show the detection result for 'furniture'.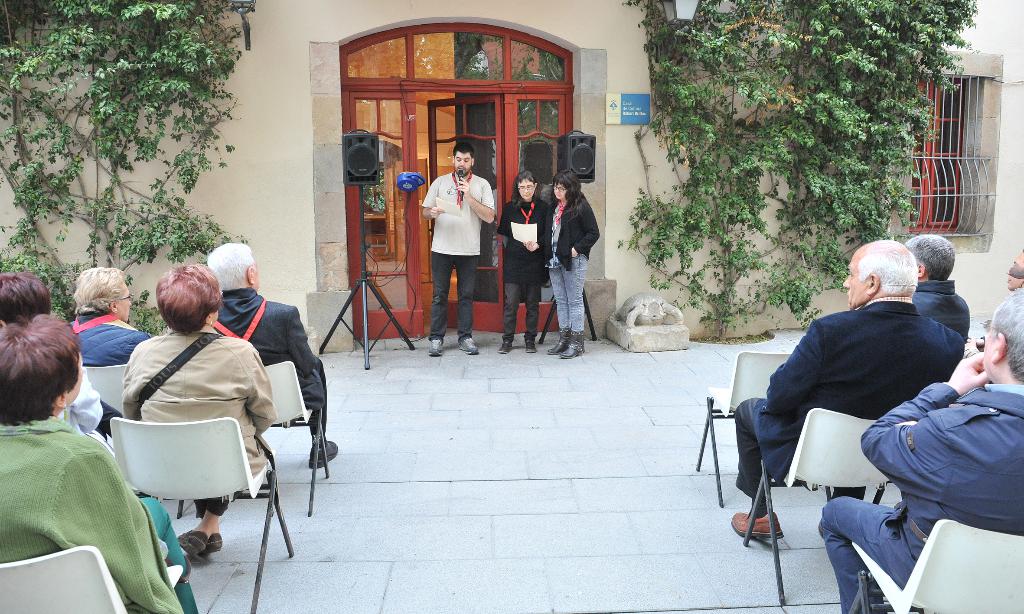
[left=260, top=361, right=335, bottom=515].
